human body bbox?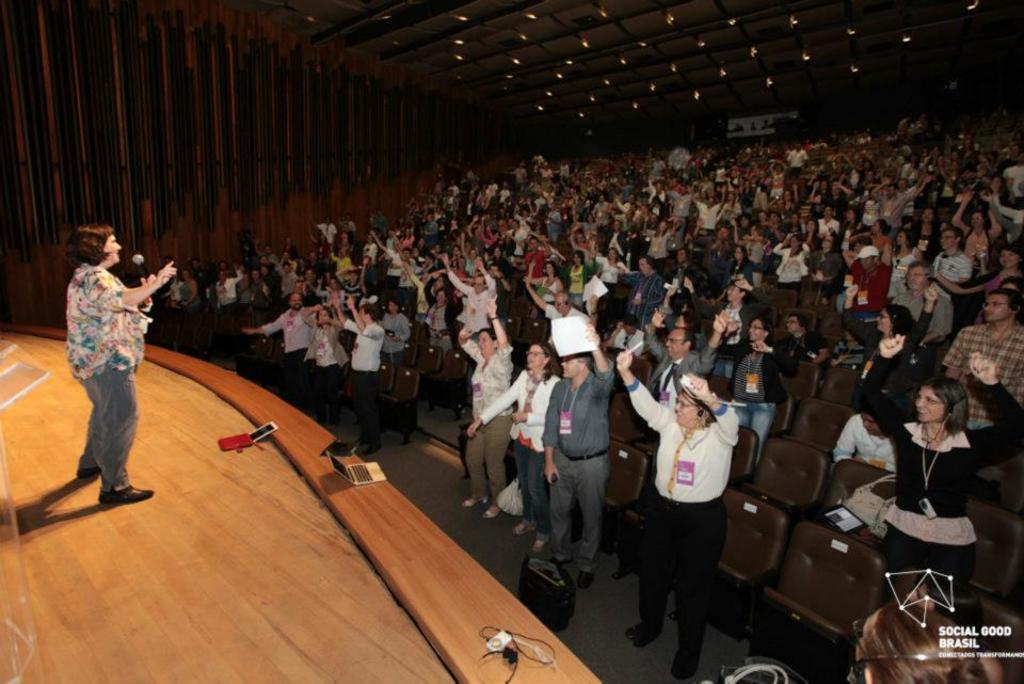
rect(714, 162, 731, 184)
